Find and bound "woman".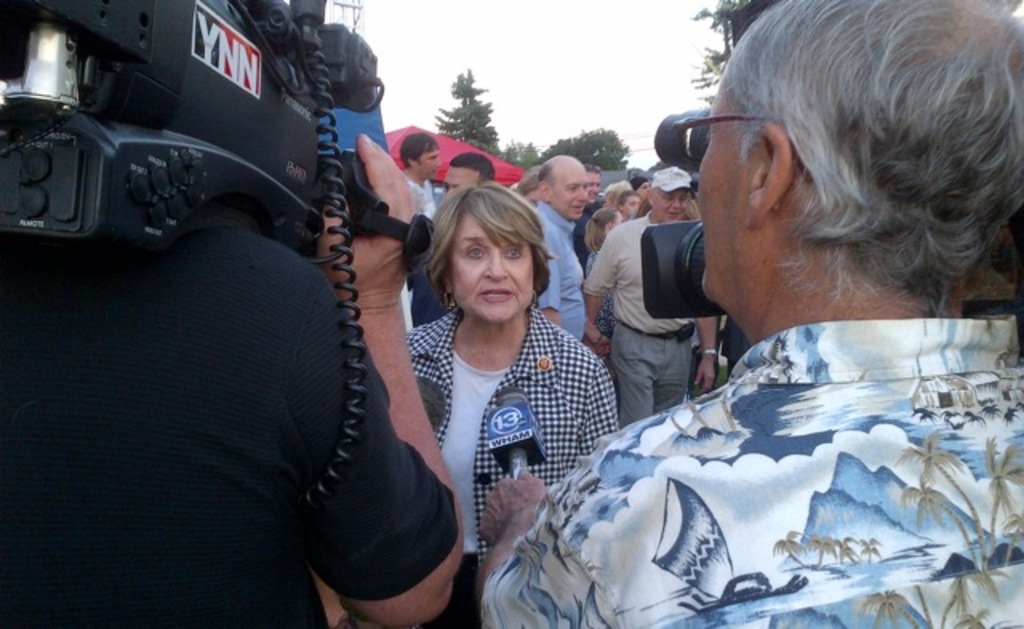
Bound: (387,166,613,583).
